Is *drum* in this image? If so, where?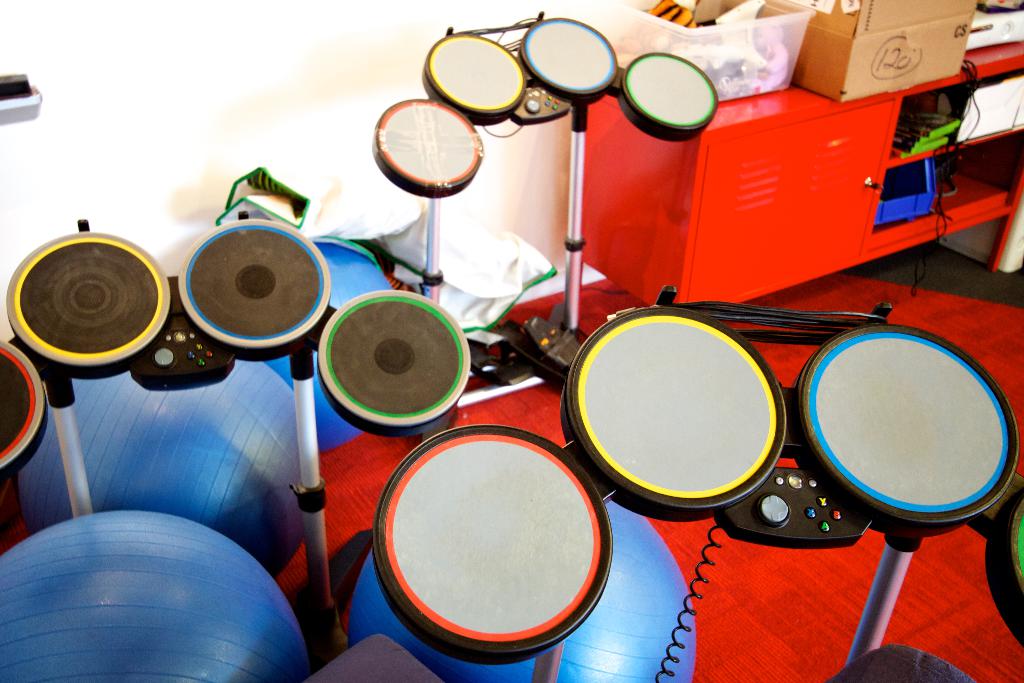
Yes, at (5, 229, 169, 378).
